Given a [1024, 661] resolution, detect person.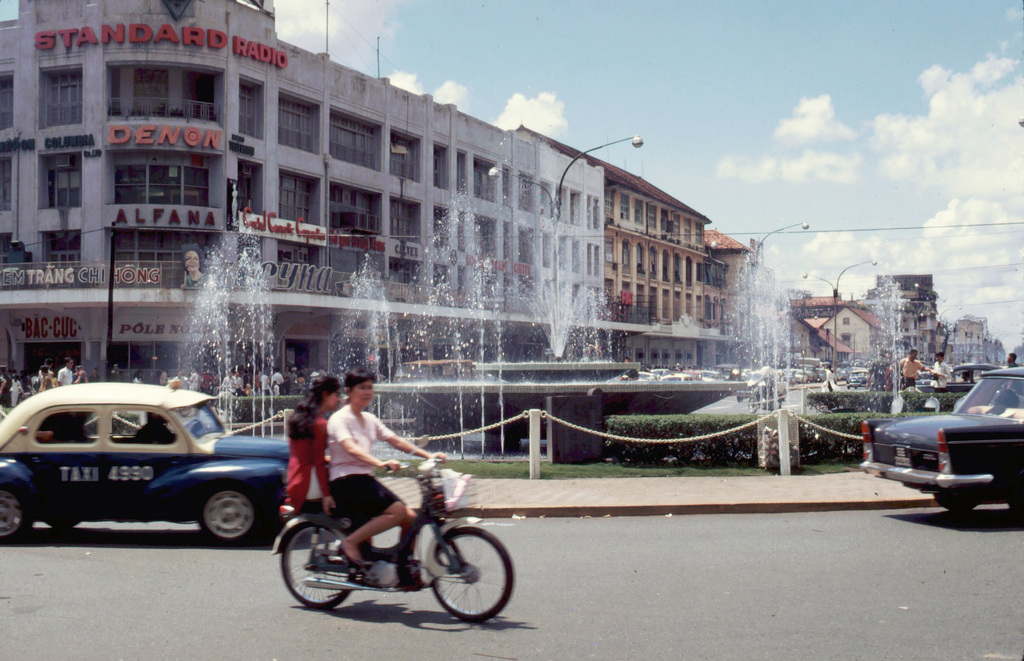
327 365 461 574.
